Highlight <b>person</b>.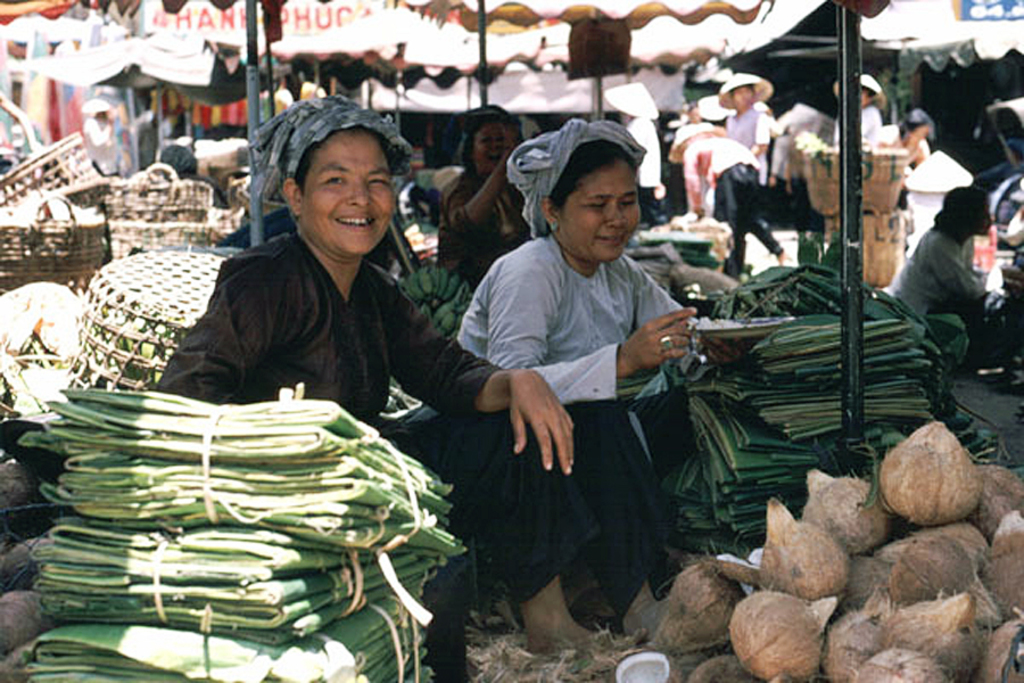
Highlighted region: detection(162, 101, 593, 678).
